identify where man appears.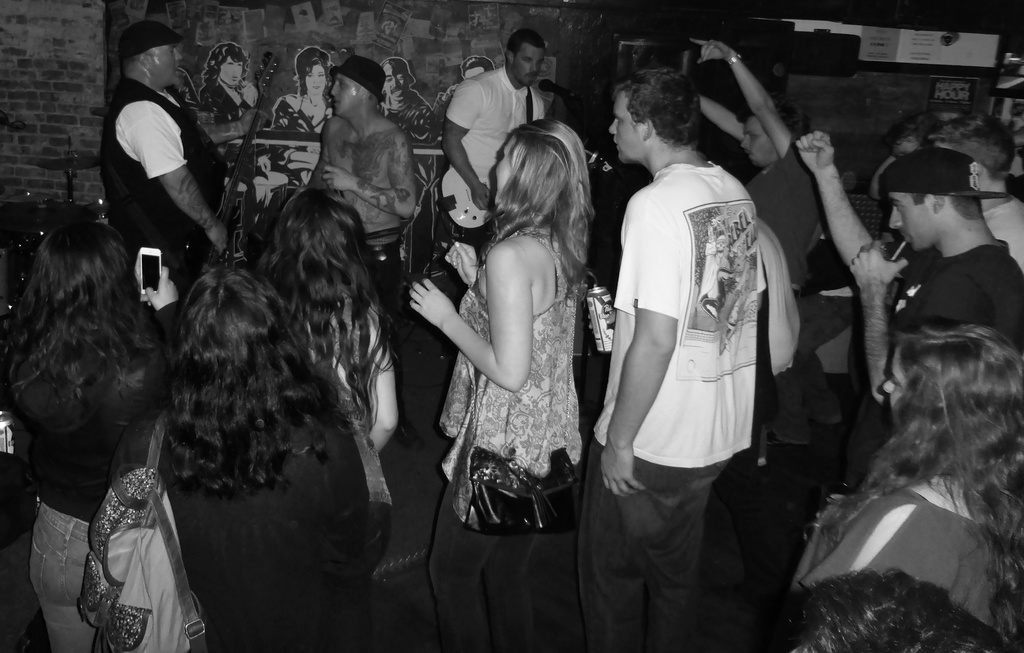
Appears at BBox(307, 62, 420, 309).
